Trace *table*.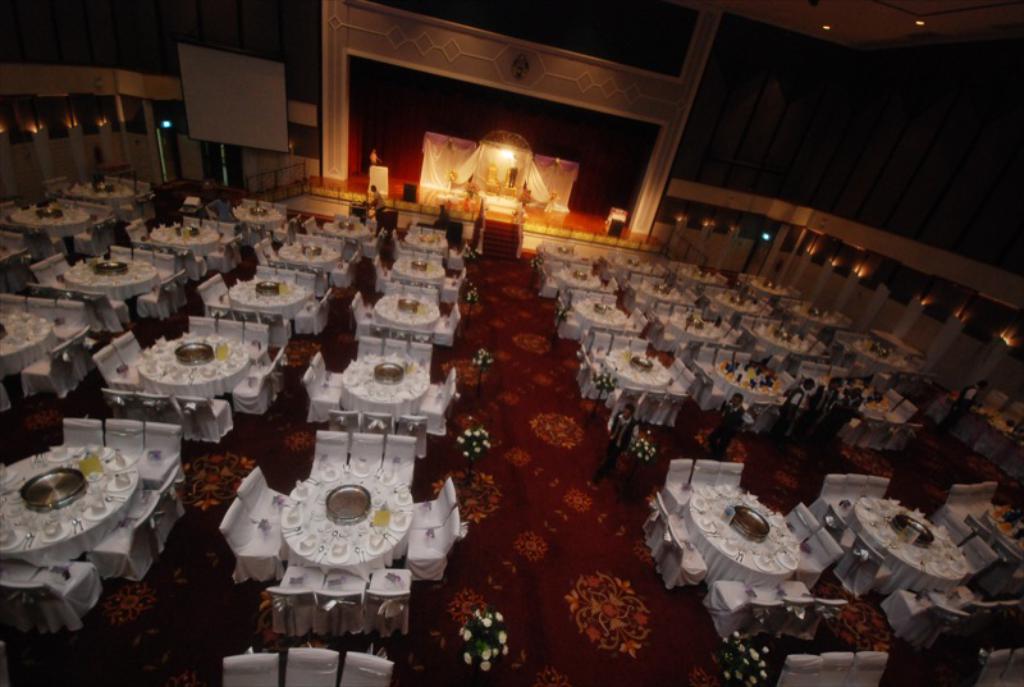
Traced to (x1=0, y1=241, x2=19, y2=264).
